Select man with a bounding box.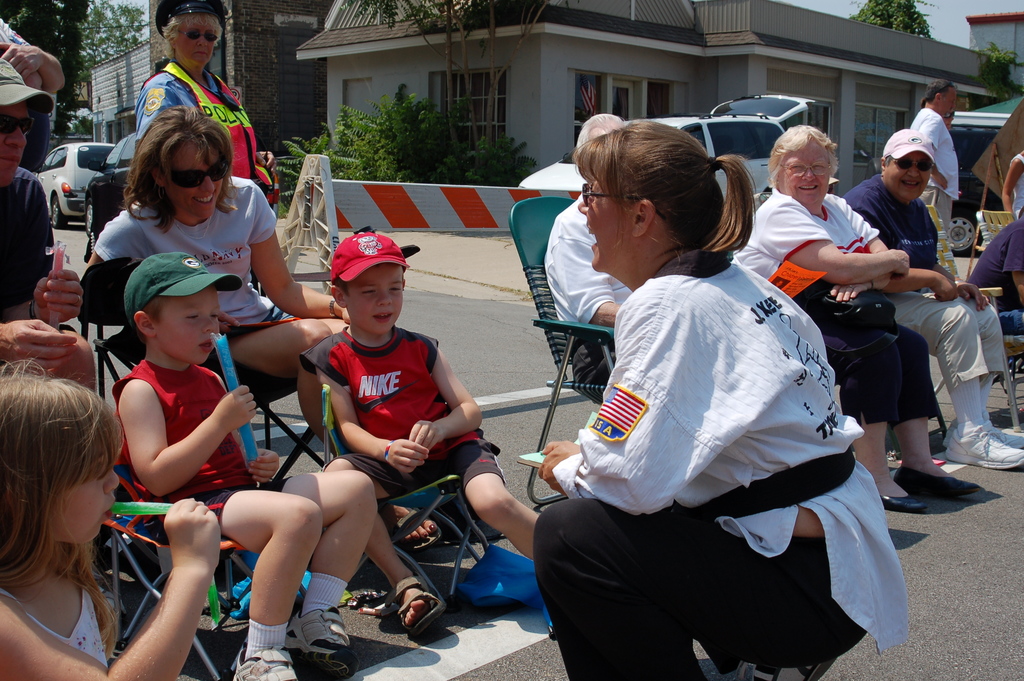
x1=845, y1=130, x2=1023, y2=472.
